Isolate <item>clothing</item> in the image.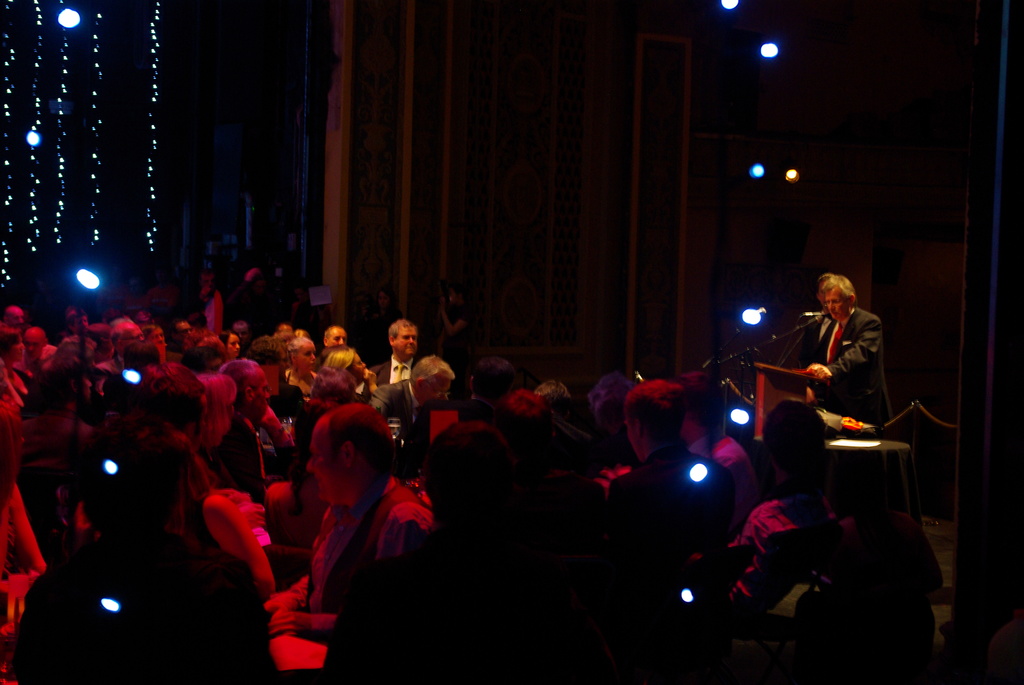
Isolated region: pyautogui.locateOnScreen(191, 286, 230, 333).
